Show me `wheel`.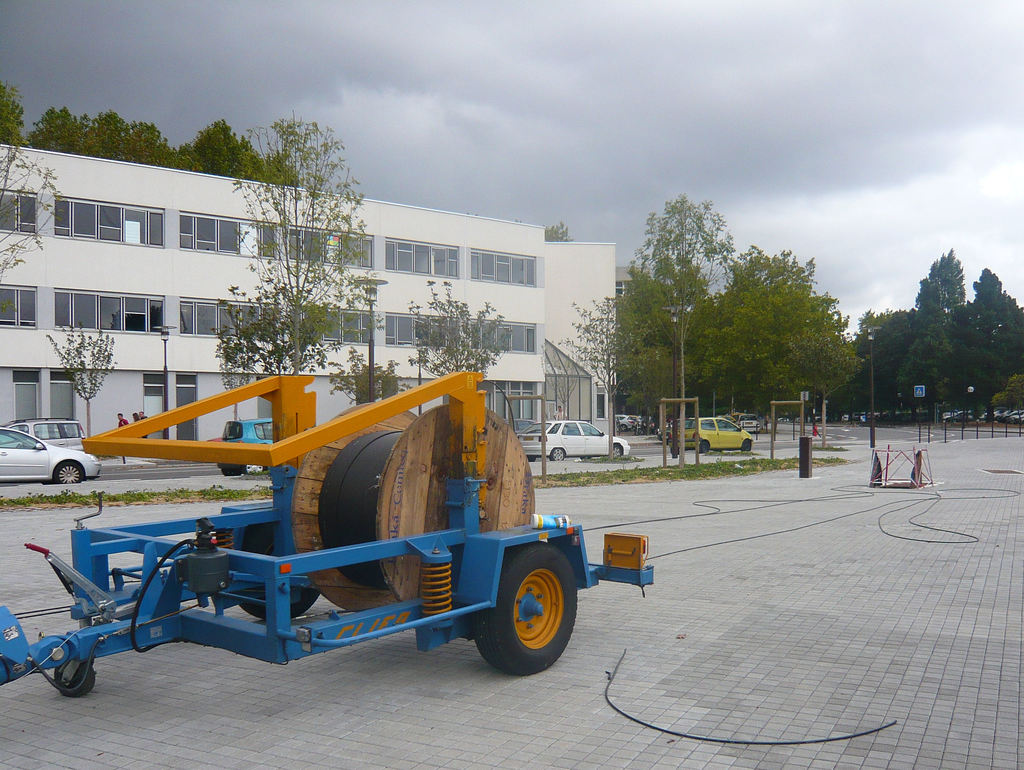
`wheel` is here: detection(614, 445, 623, 457).
